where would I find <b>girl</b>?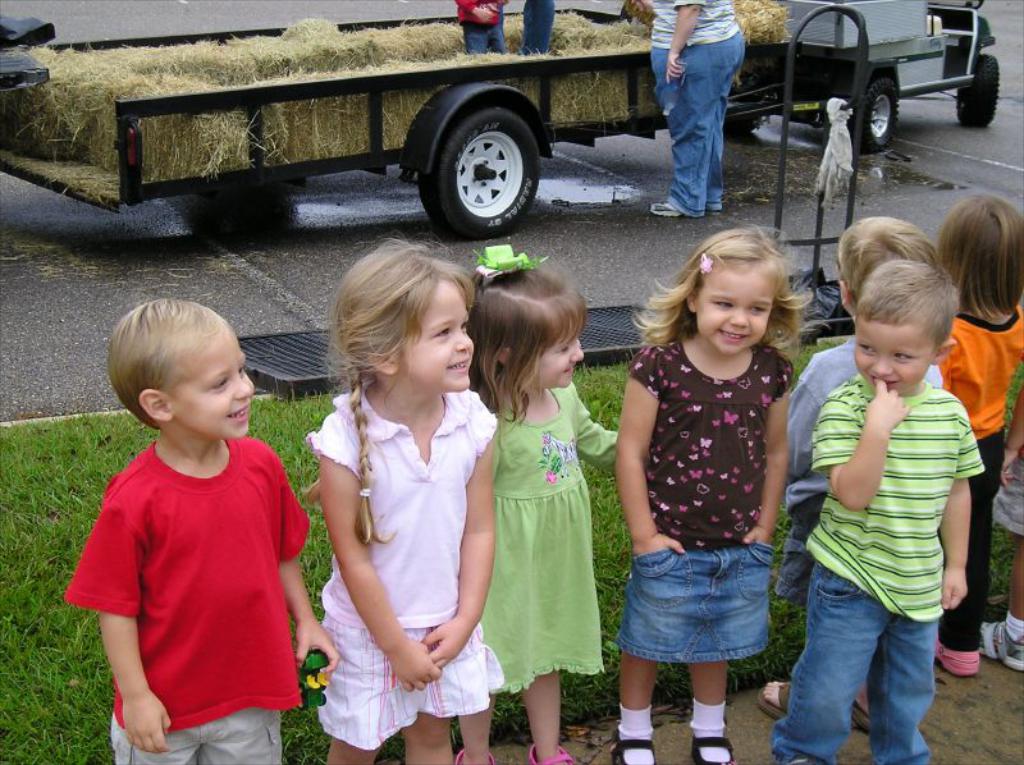
At [941, 184, 1023, 655].
